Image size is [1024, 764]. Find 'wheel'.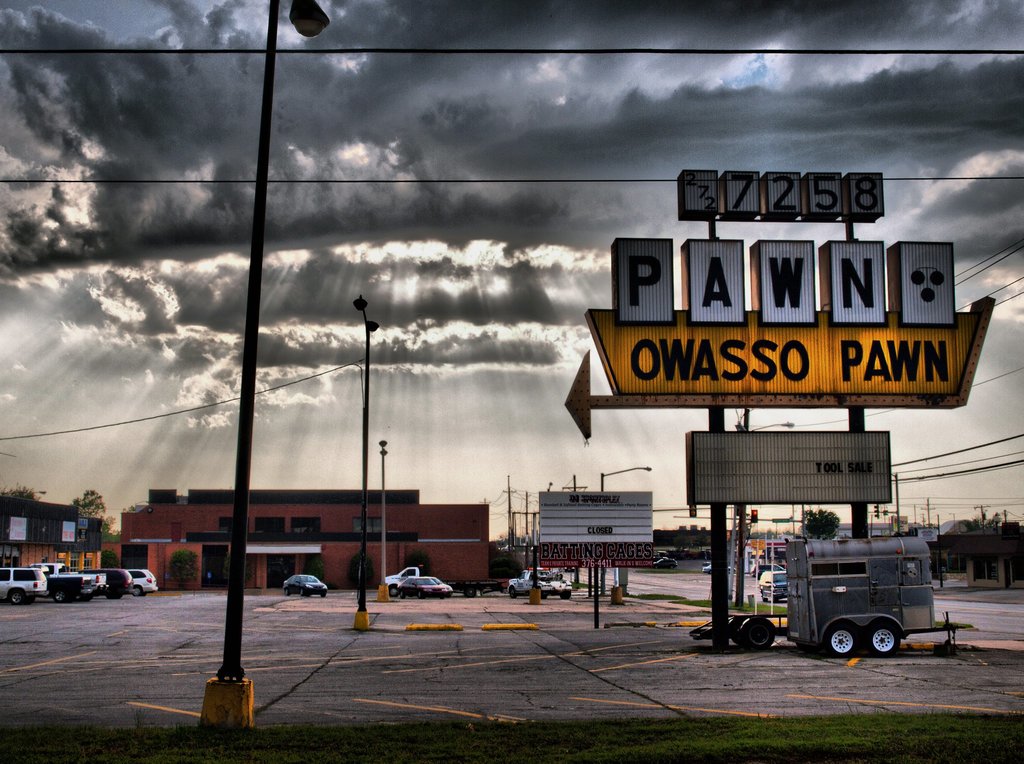
[463, 585, 477, 598].
